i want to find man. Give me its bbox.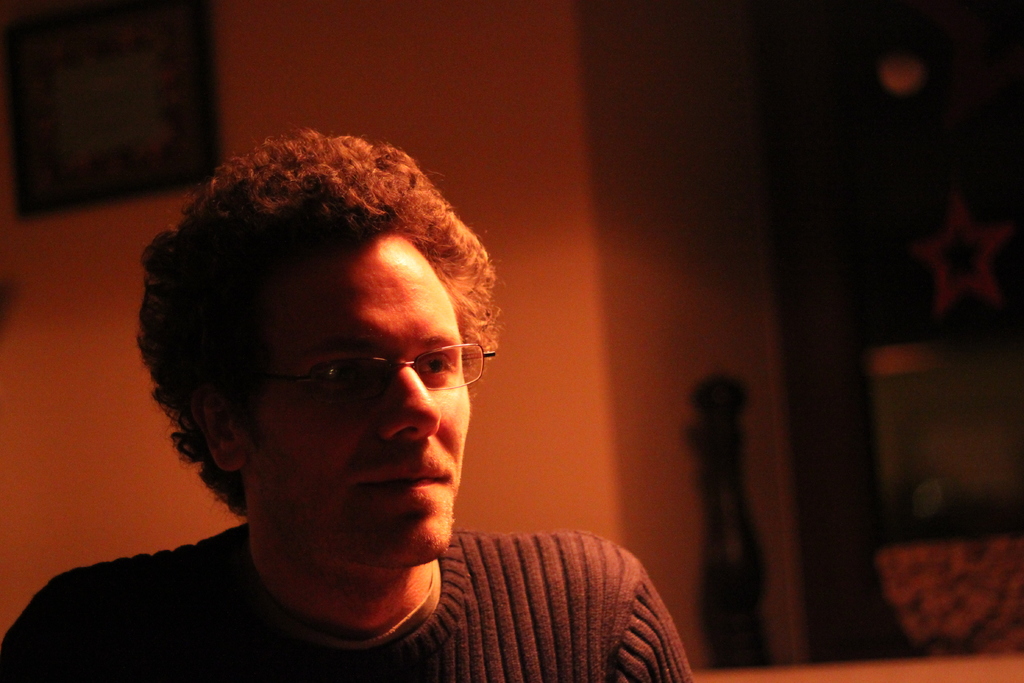
{"left": 0, "top": 118, "right": 742, "bottom": 682}.
